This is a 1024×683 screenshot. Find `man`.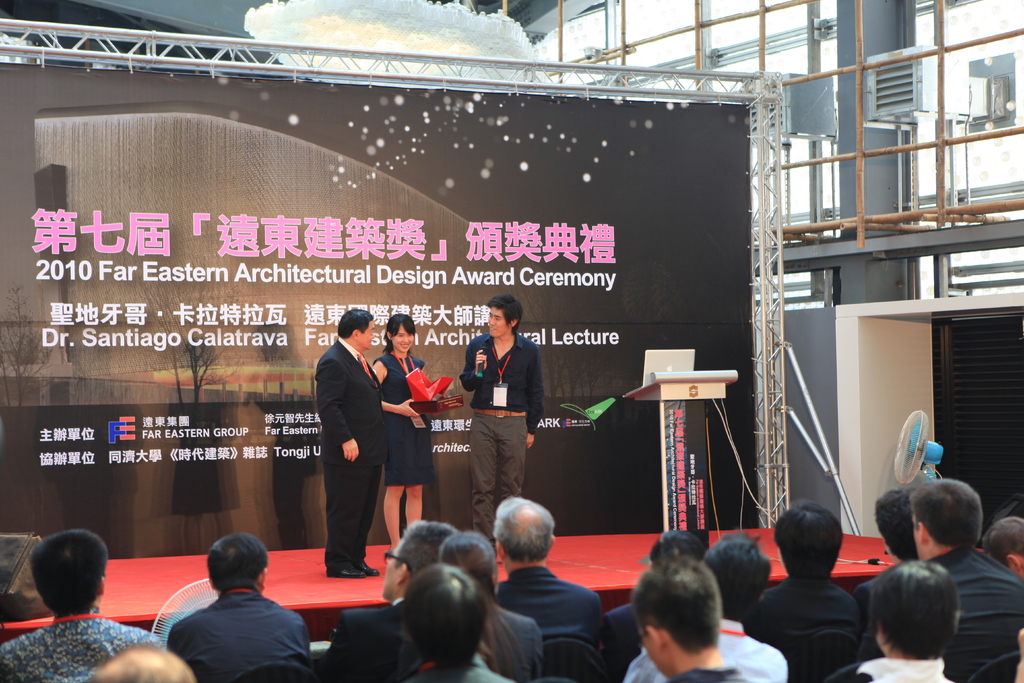
Bounding box: (317, 310, 383, 574).
